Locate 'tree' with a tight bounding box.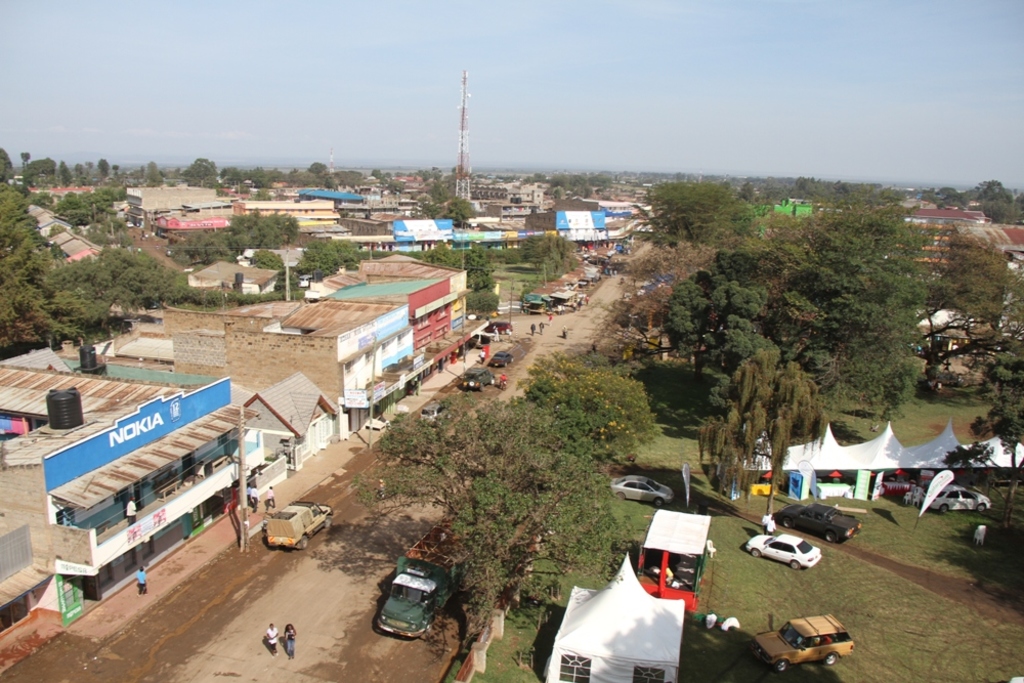
left=227, top=199, right=290, bottom=253.
